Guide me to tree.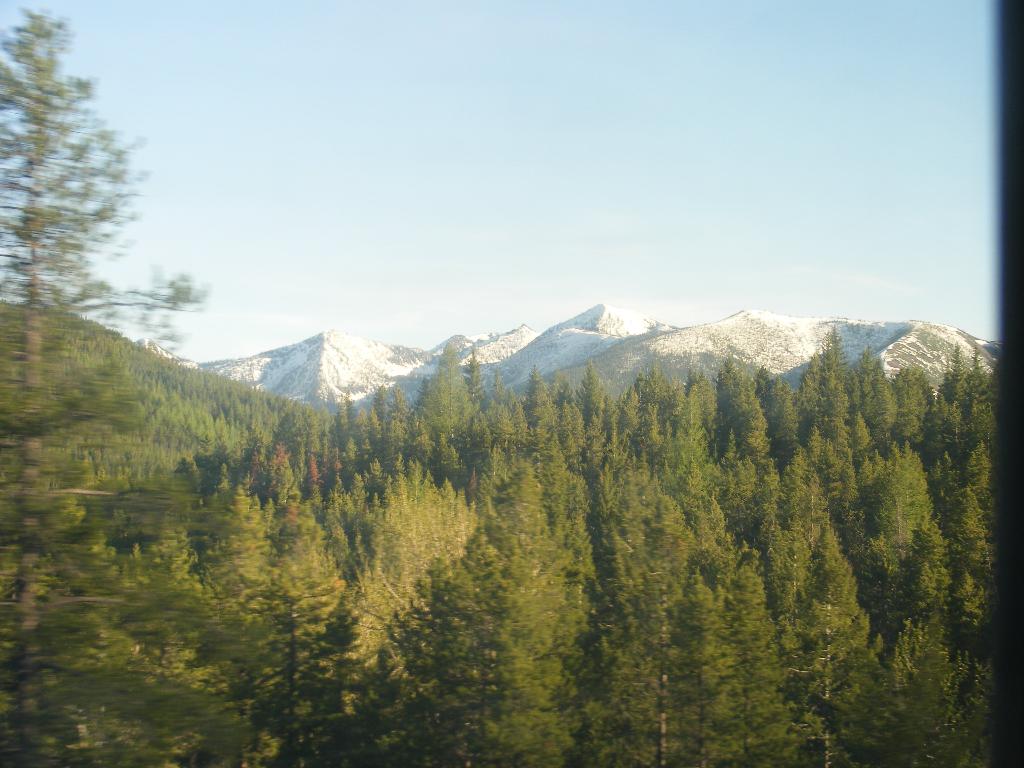
Guidance: pyautogui.locateOnScreen(0, 10, 205, 767).
